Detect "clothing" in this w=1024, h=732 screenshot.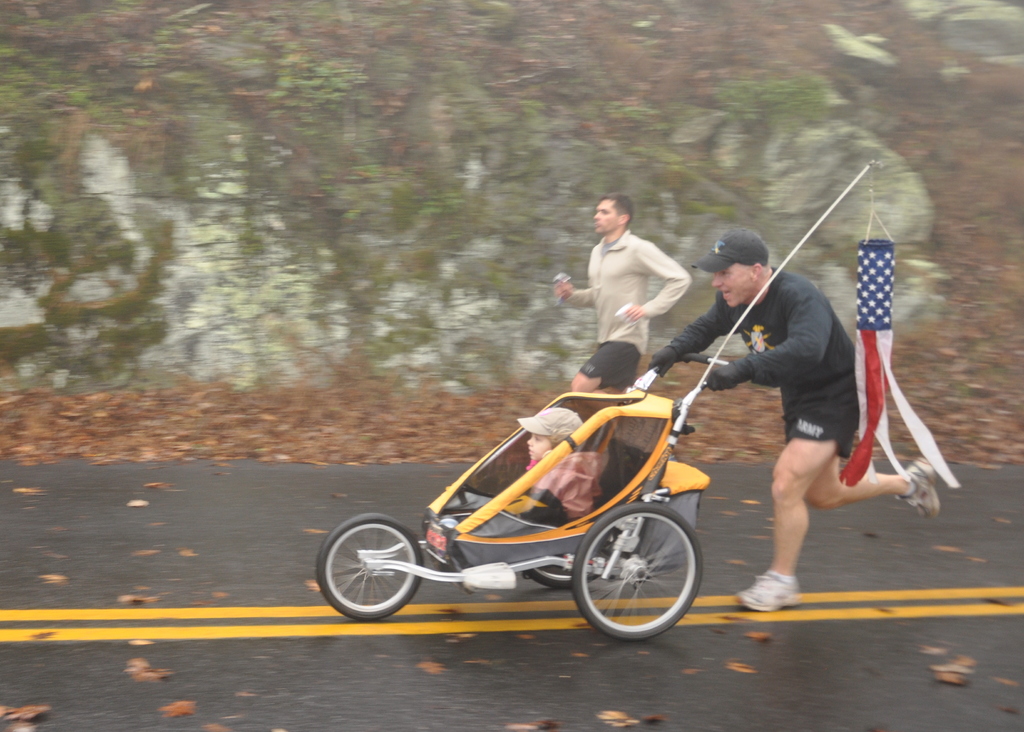
Detection: select_region(669, 269, 860, 462).
